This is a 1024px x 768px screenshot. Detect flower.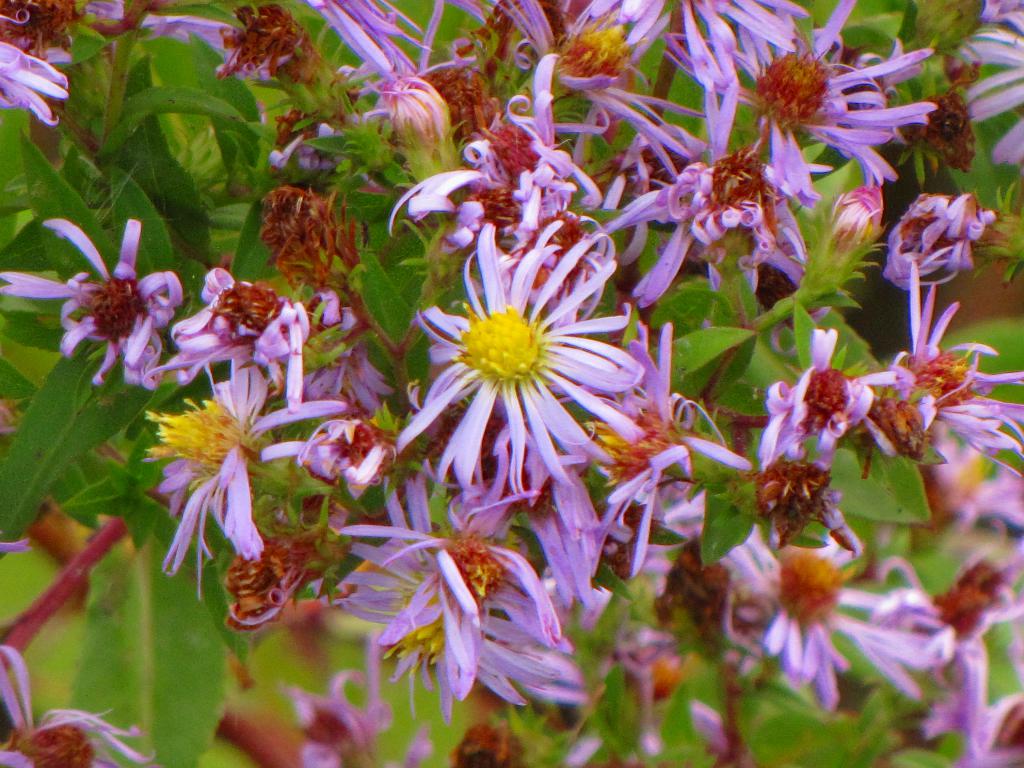
(left=401, top=244, right=648, bottom=489).
